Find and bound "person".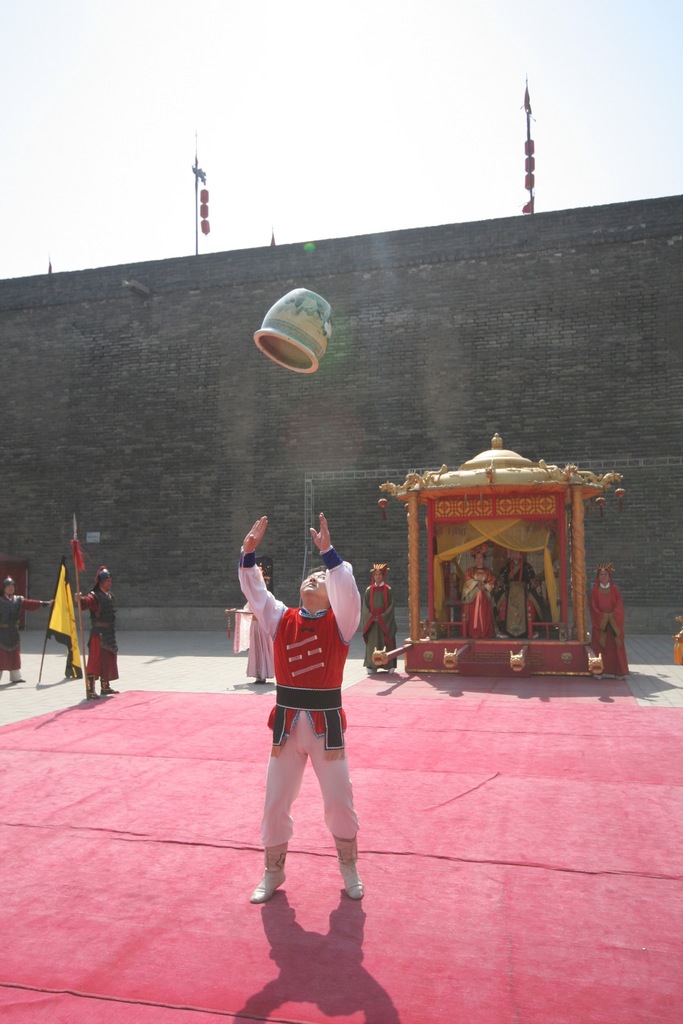
Bound: [0,579,54,687].
